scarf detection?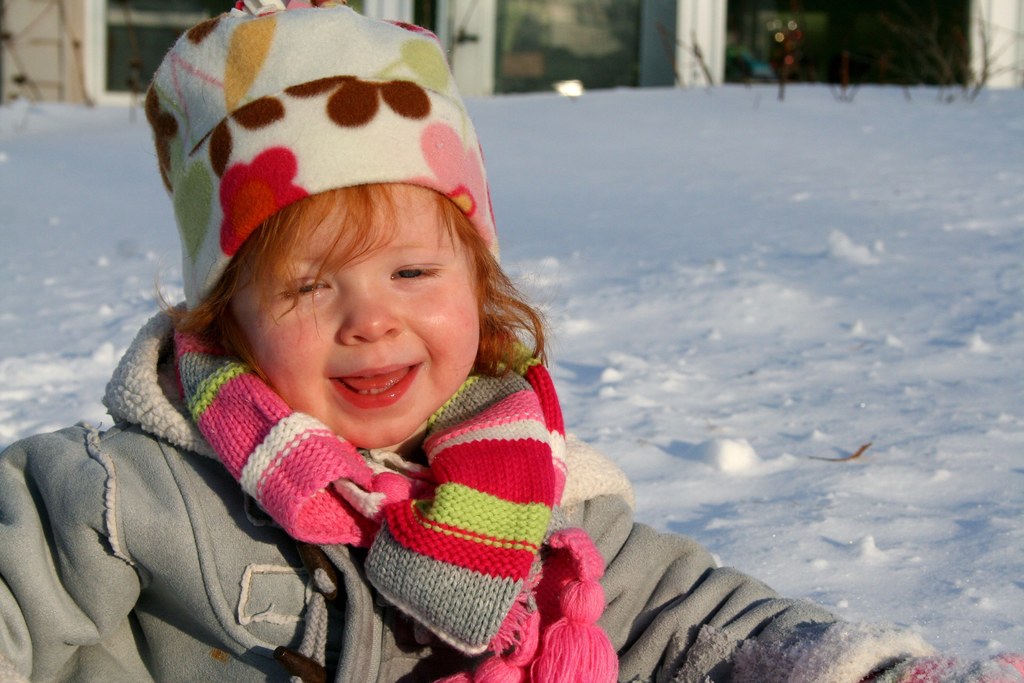
l=169, t=297, r=623, b=682
